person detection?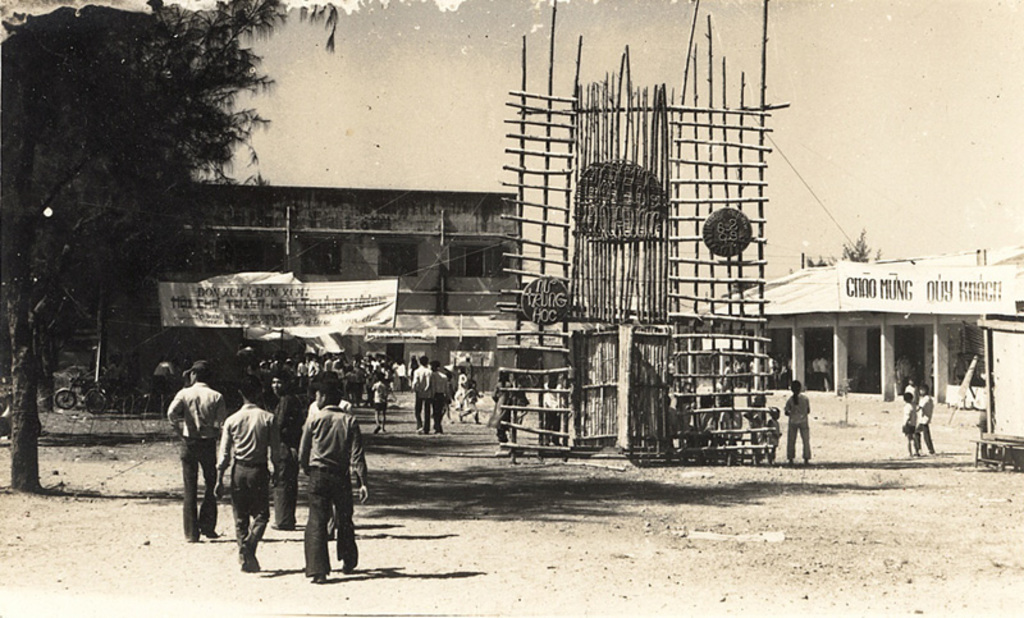
<bbox>434, 360, 451, 421</bbox>
